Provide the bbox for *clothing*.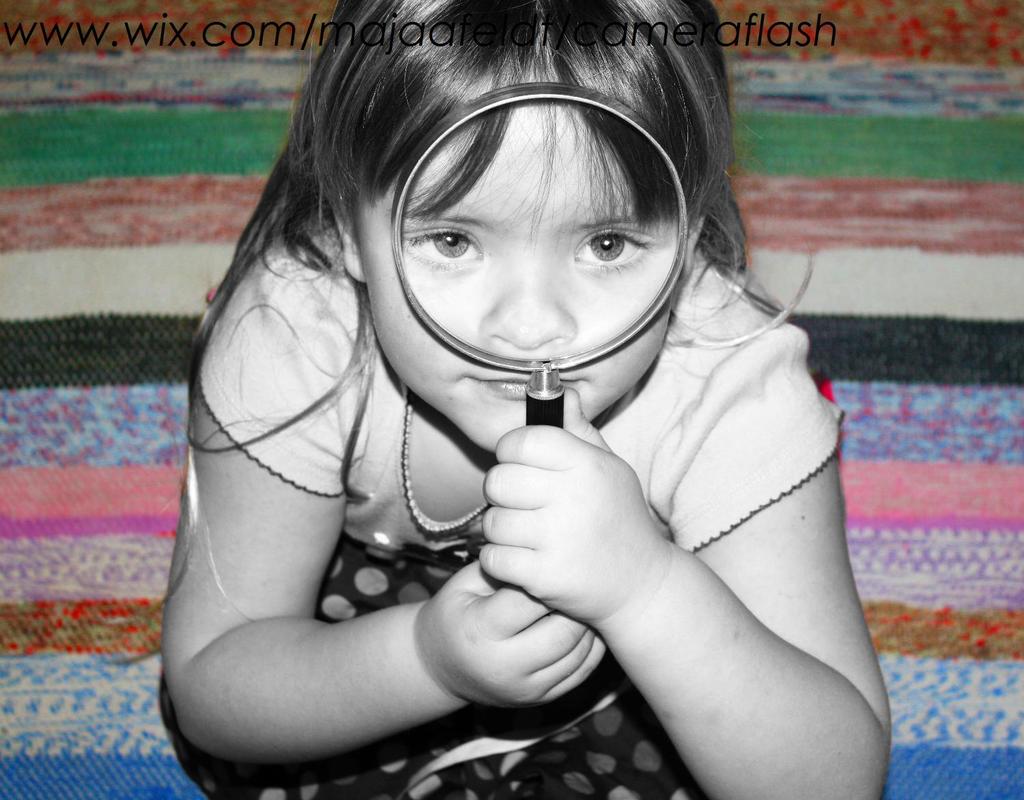
186, 210, 844, 799.
